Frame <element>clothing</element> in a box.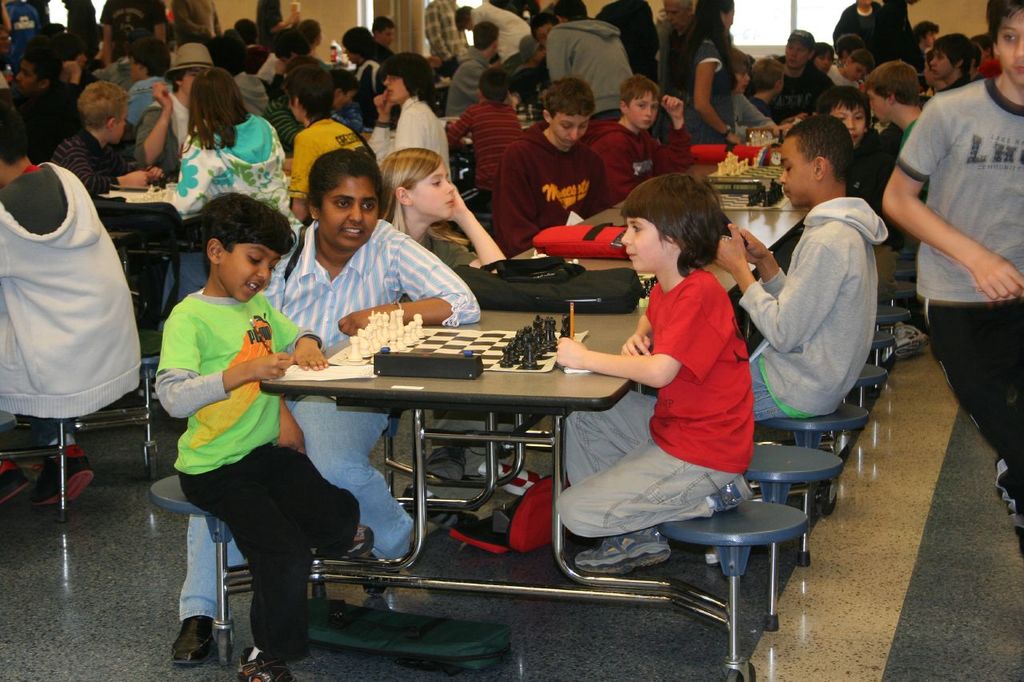
l=683, t=42, r=734, b=142.
